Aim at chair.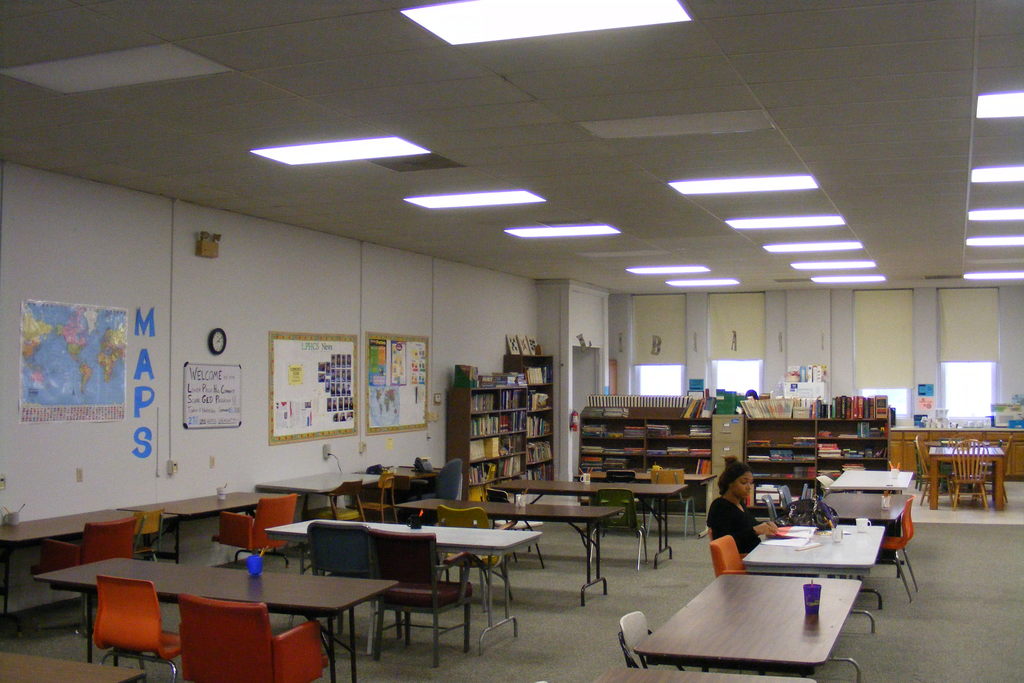
Aimed at left=399, top=456, right=465, bottom=506.
